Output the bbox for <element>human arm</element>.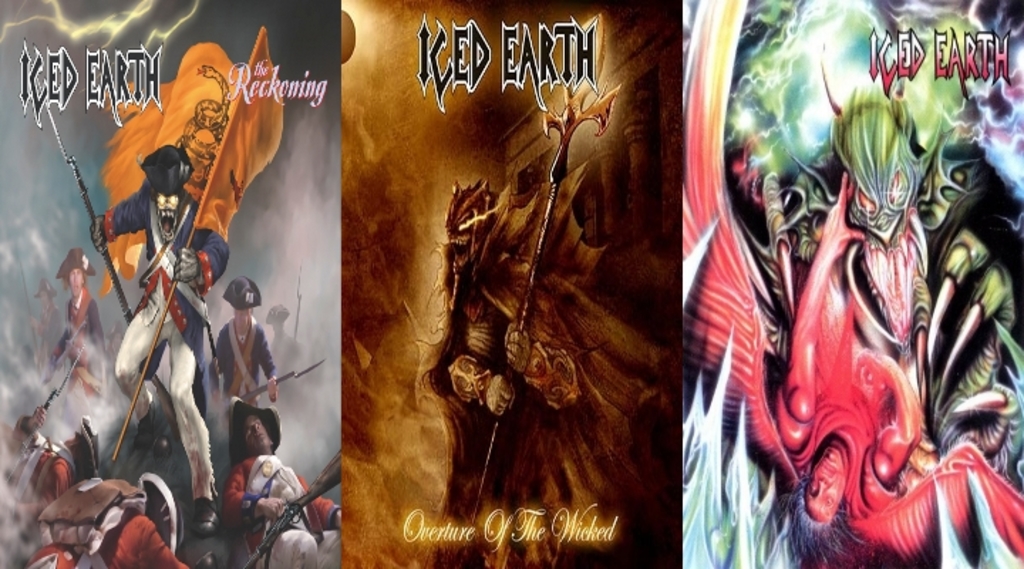
Rect(862, 341, 929, 488).
